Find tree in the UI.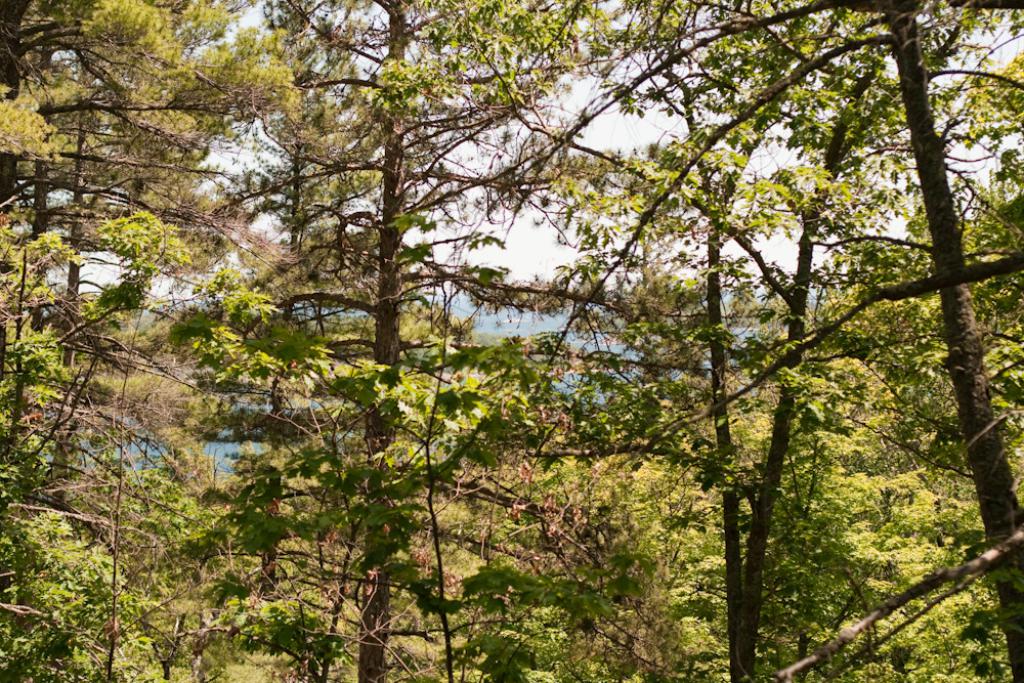
UI element at box=[213, 0, 607, 682].
